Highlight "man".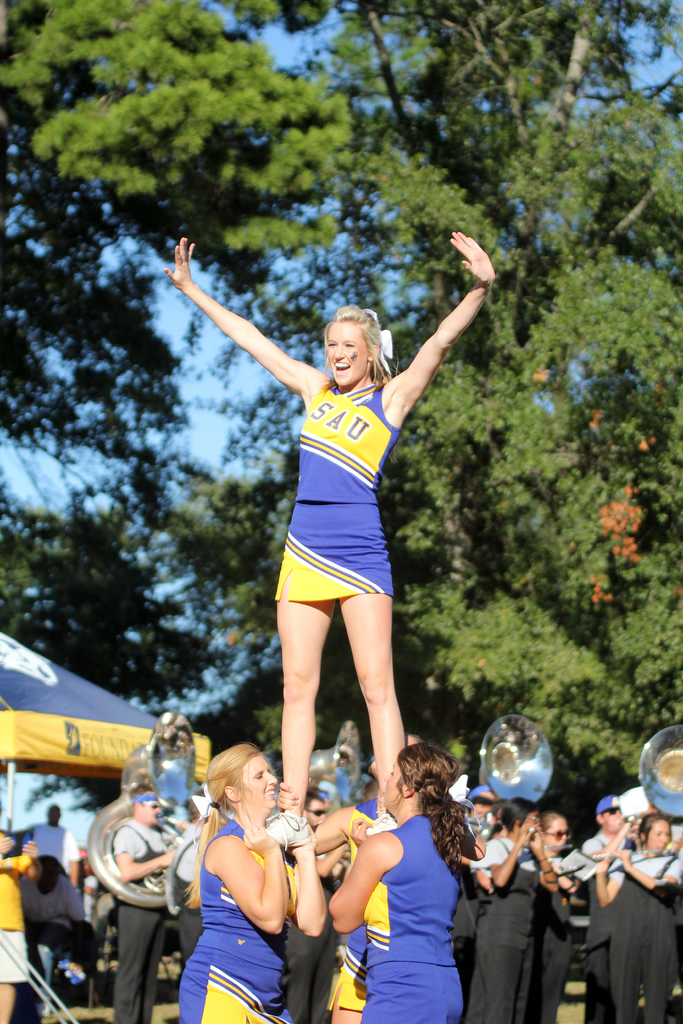
Highlighted region: box=[565, 798, 626, 1023].
